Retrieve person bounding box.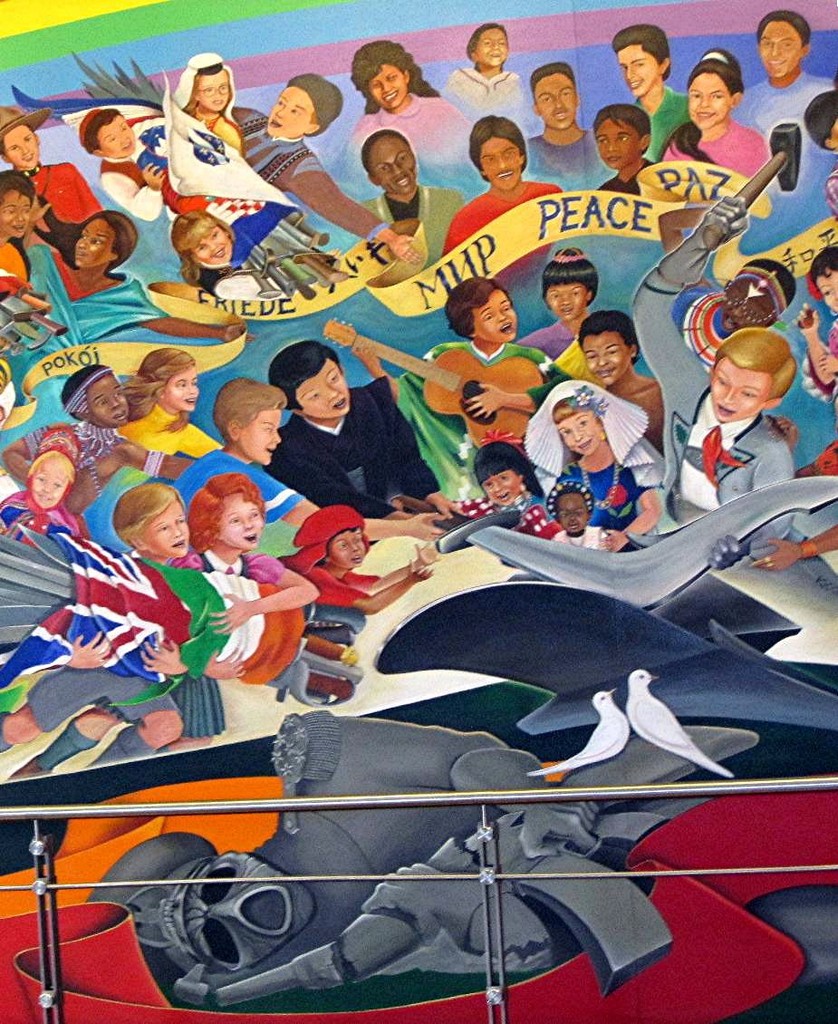
Bounding box: [x1=522, y1=52, x2=597, y2=186].
